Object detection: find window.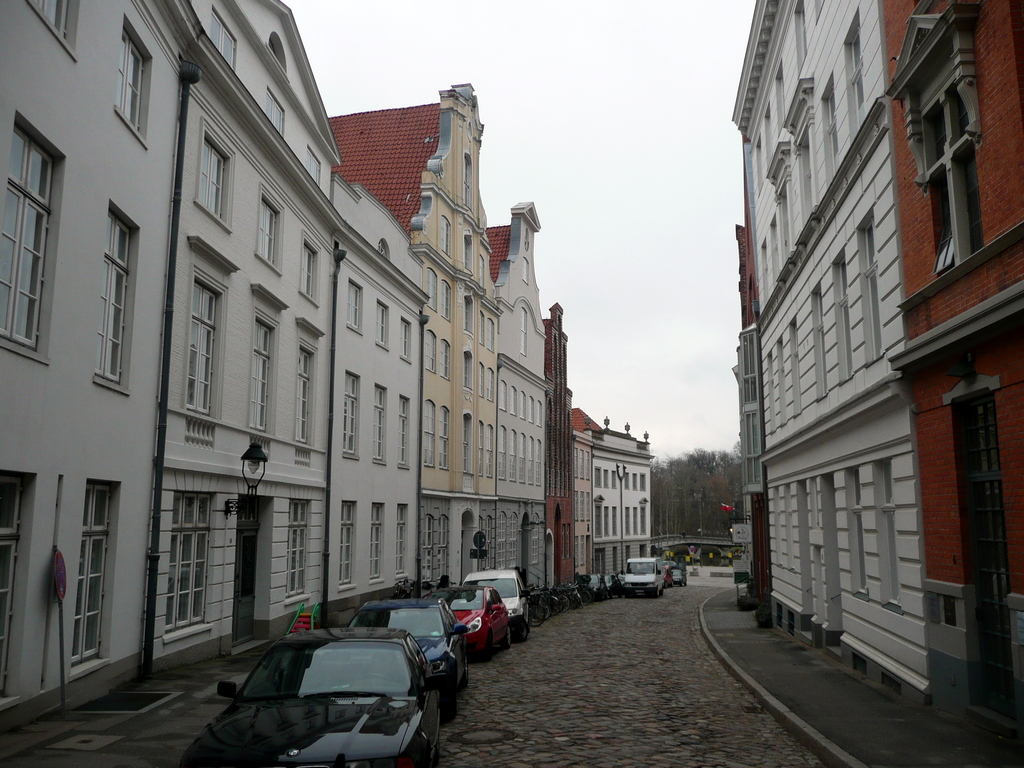
(left=285, top=500, right=312, bottom=607).
